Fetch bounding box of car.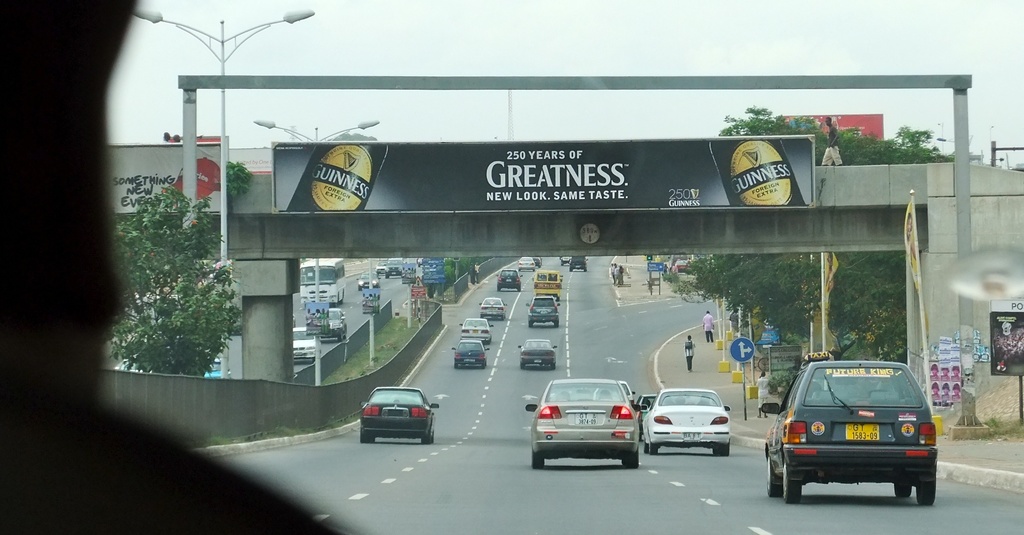
Bbox: bbox=(386, 262, 404, 277).
